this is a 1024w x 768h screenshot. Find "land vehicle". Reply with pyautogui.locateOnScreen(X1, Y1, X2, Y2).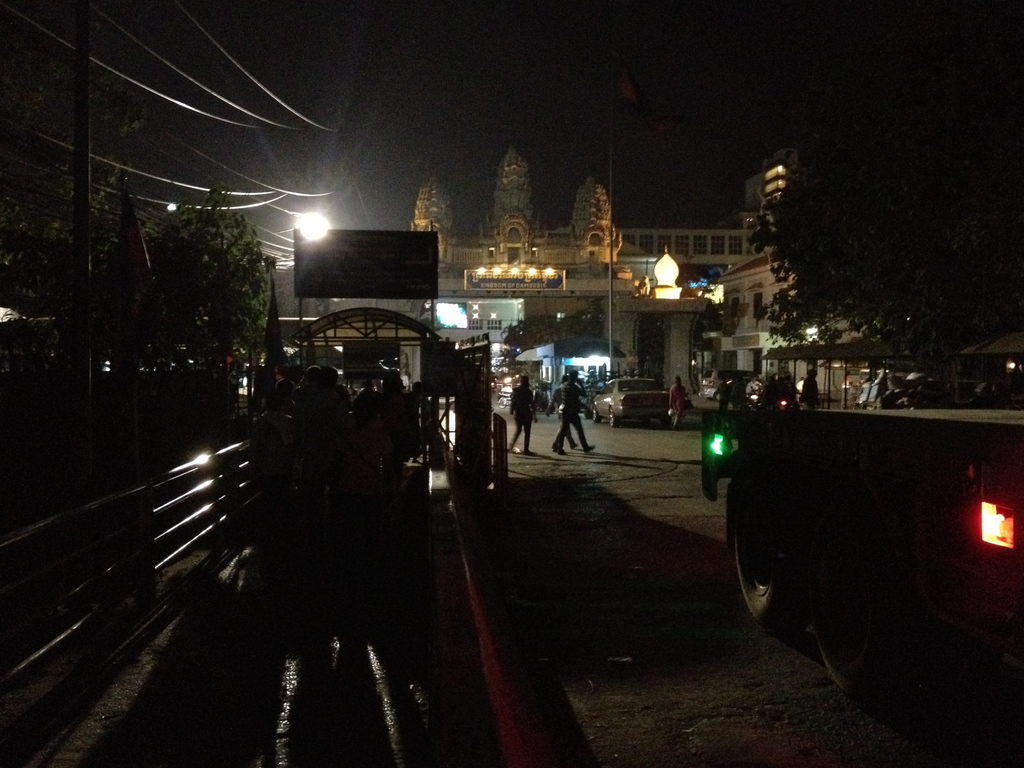
pyautogui.locateOnScreen(702, 371, 761, 402).
